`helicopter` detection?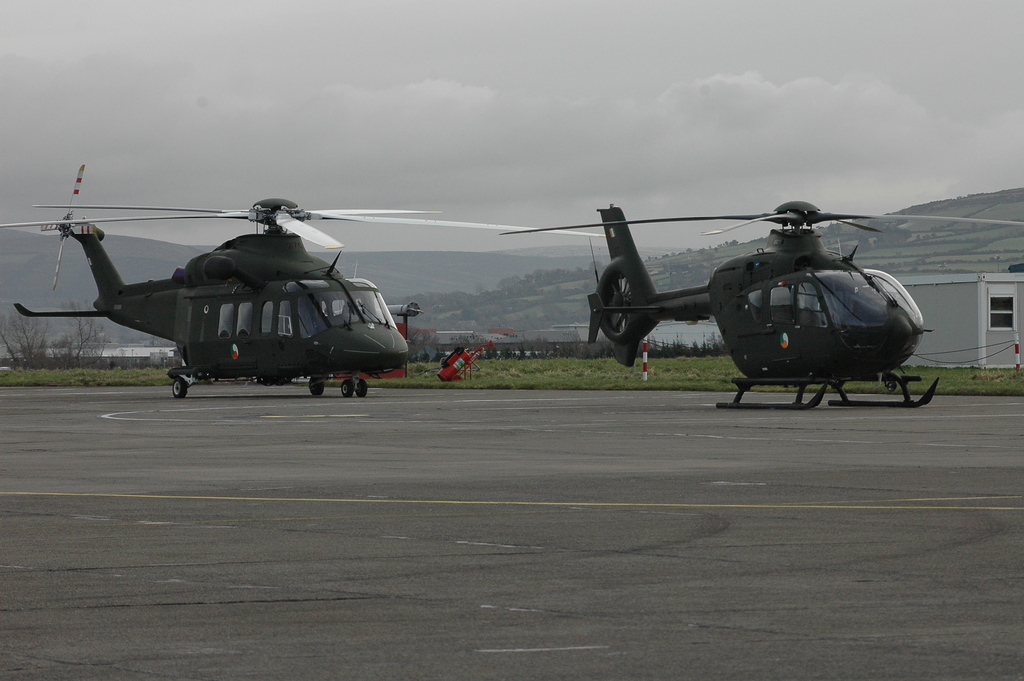
{"left": 3, "top": 167, "right": 545, "bottom": 400}
